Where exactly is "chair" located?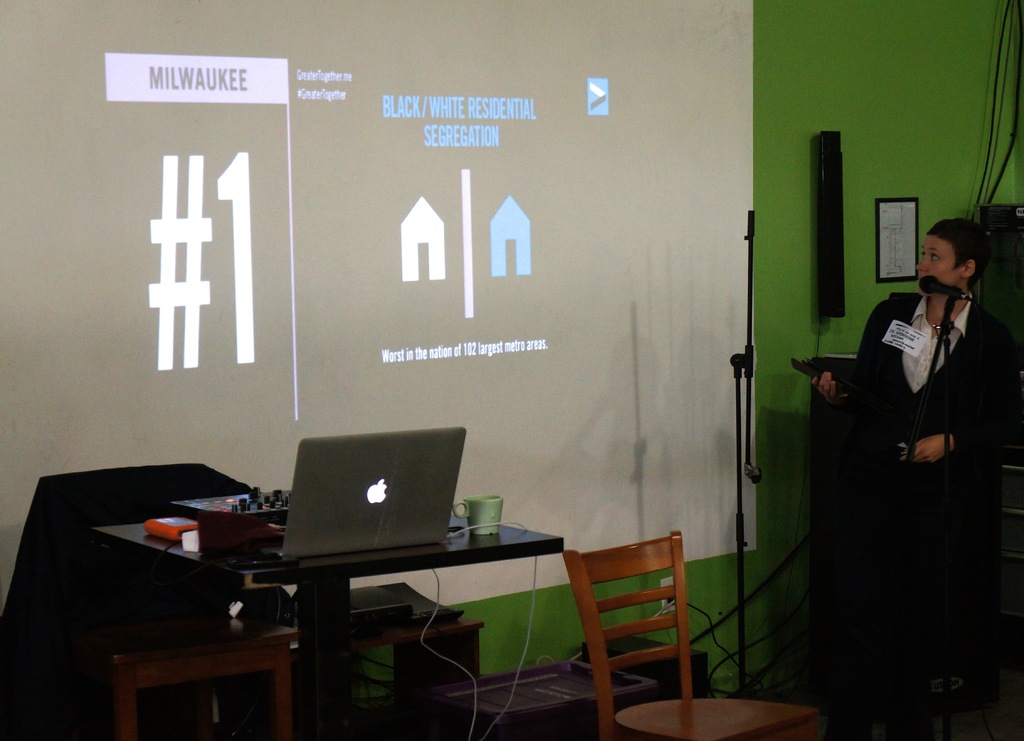
Its bounding box is <bbox>556, 528, 701, 720</bbox>.
